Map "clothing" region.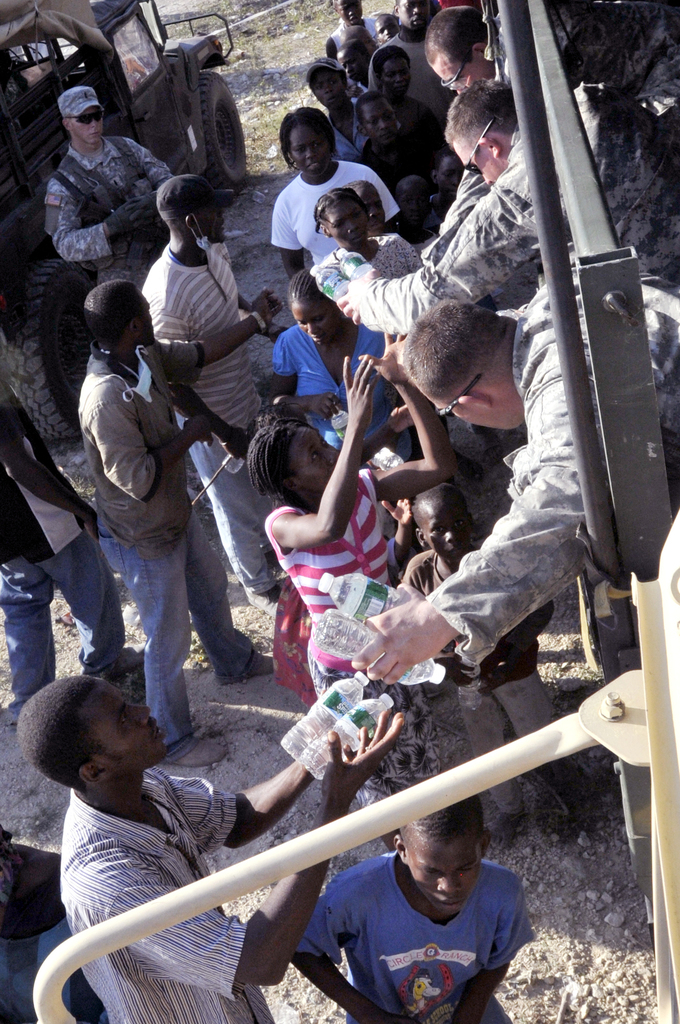
Mapped to (0,382,125,714).
